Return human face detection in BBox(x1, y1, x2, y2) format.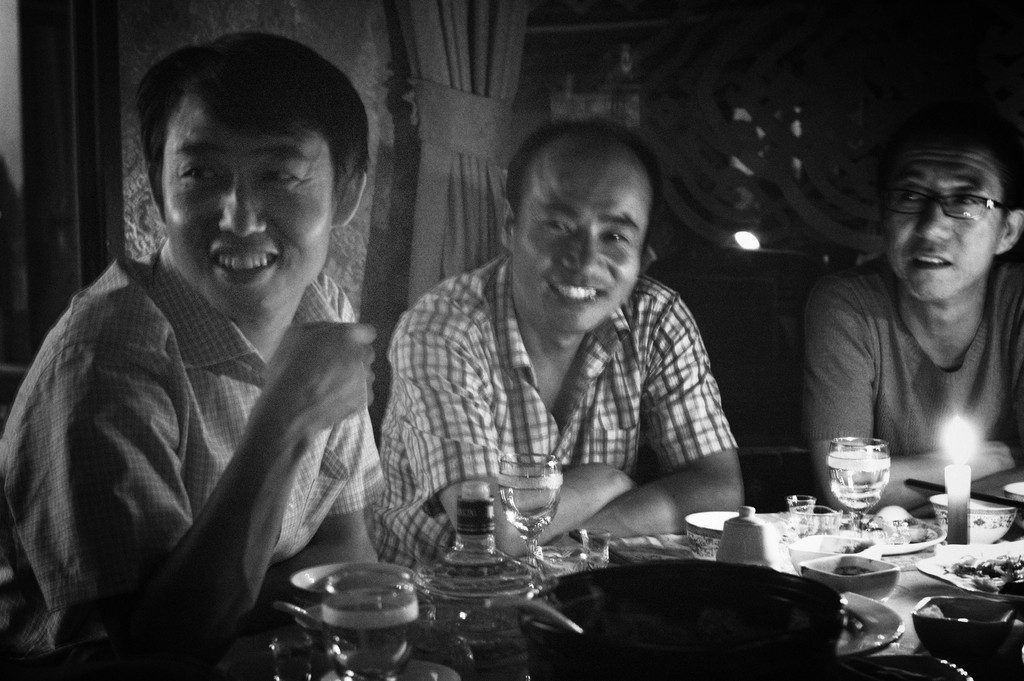
BBox(161, 115, 336, 314).
